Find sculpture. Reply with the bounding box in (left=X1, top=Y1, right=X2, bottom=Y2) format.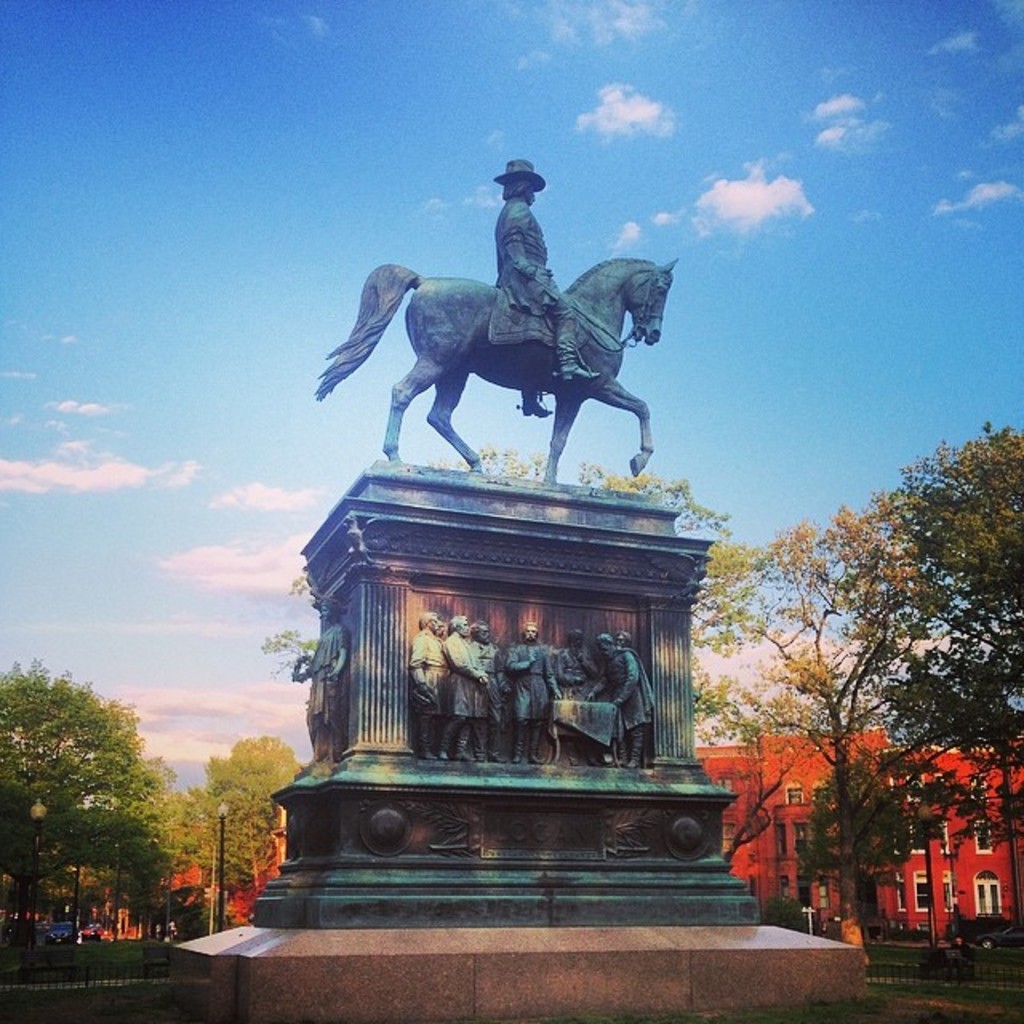
(left=302, top=154, right=682, bottom=485).
